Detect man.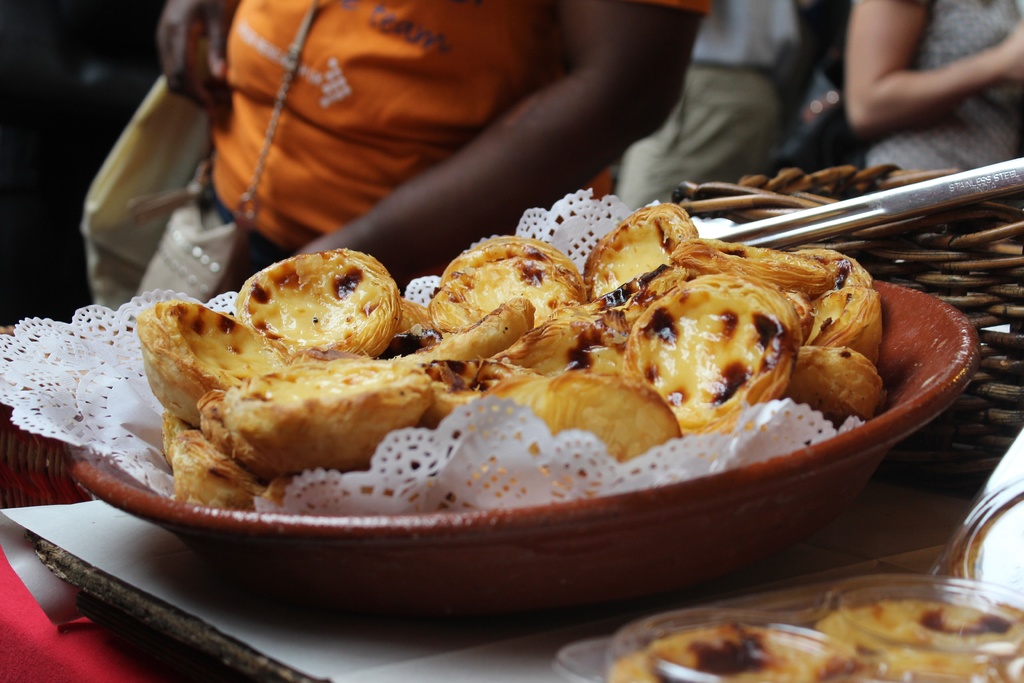
Detected at box(610, 0, 809, 210).
